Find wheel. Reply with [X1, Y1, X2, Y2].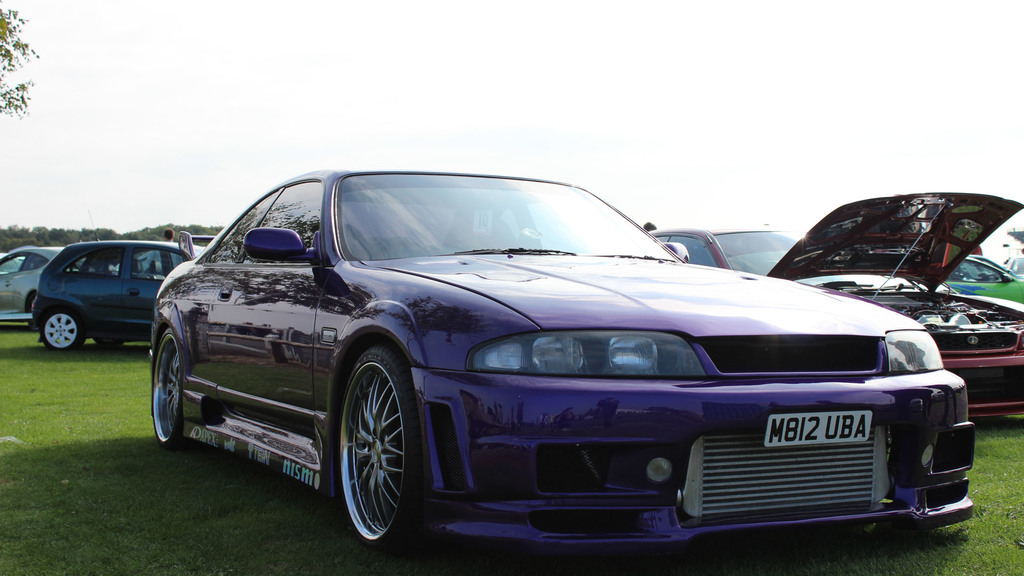
[141, 323, 192, 459].
